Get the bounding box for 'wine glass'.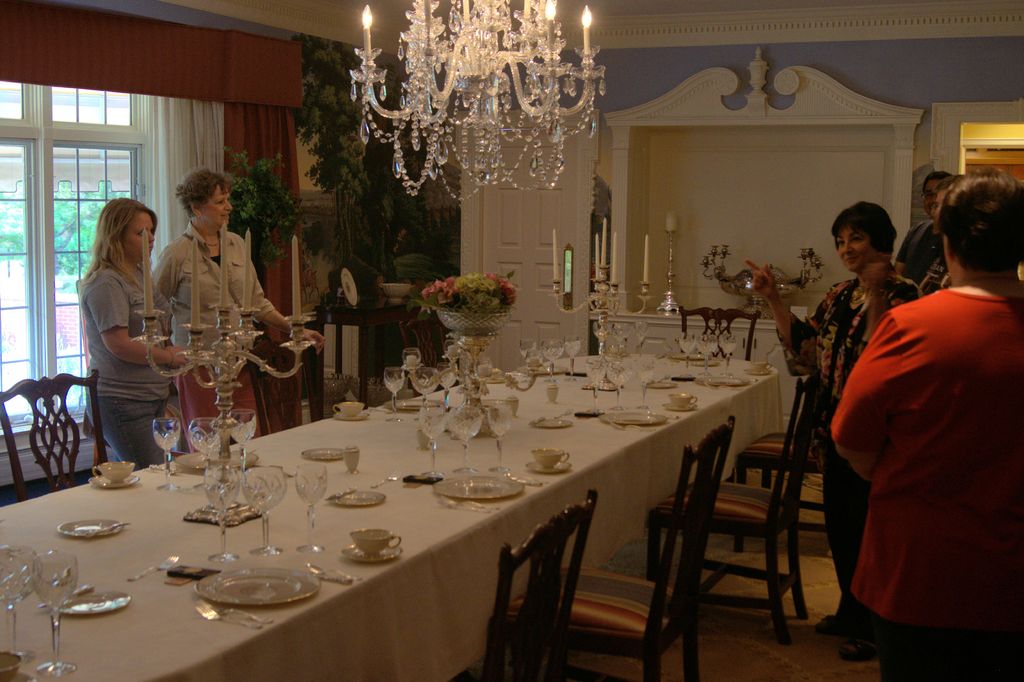
detection(153, 415, 183, 492).
